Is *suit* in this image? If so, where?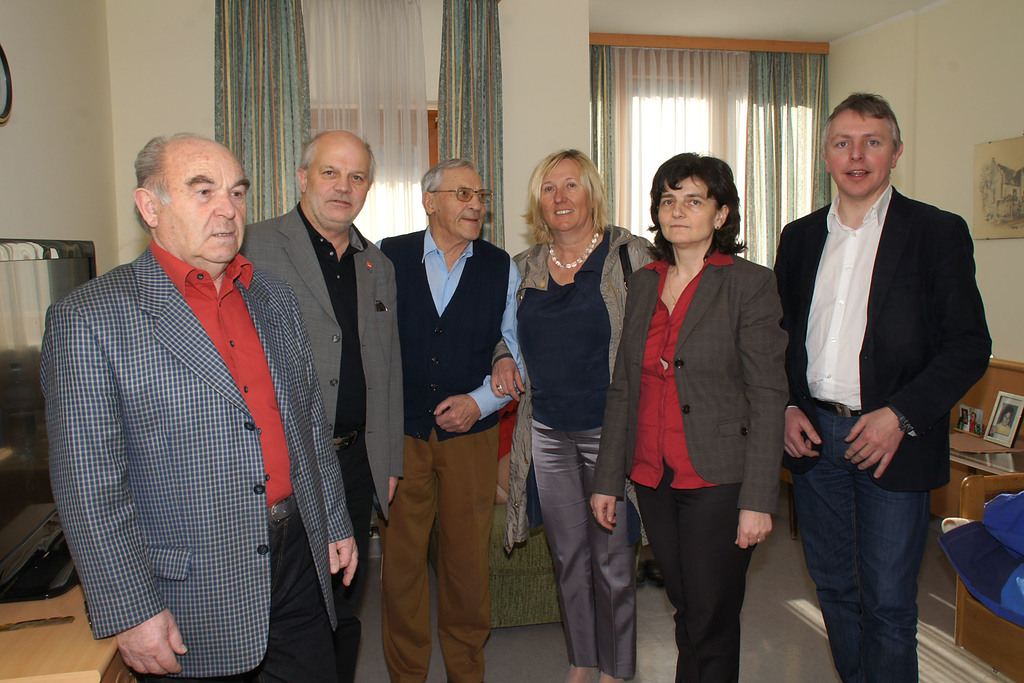
Yes, at left=48, top=143, right=353, bottom=664.
